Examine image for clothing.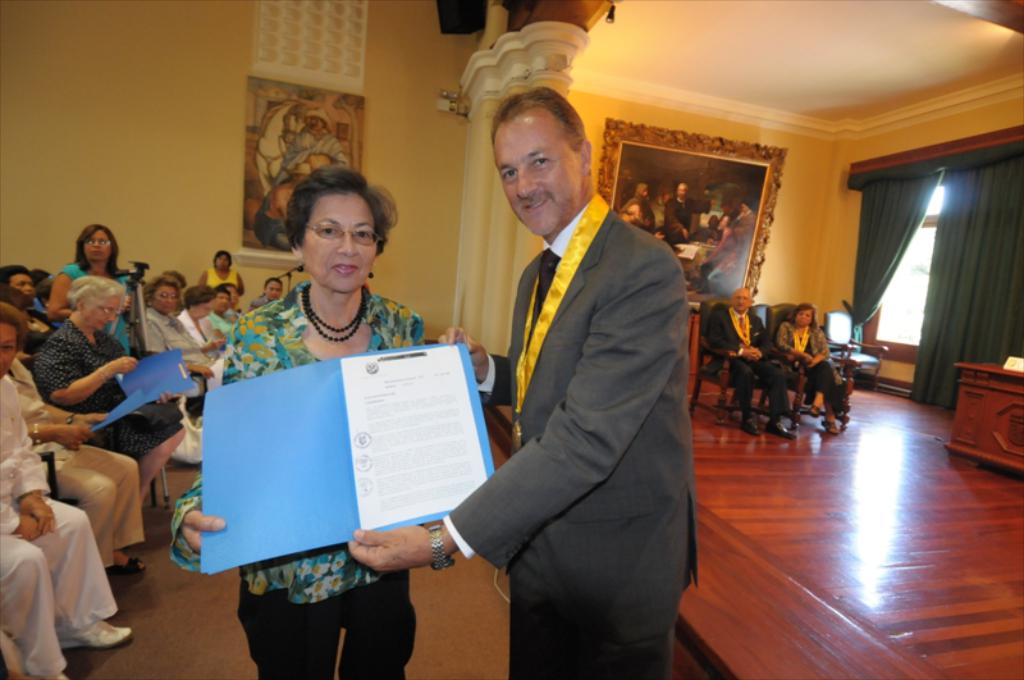
Examination result: left=27, top=301, right=42, bottom=314.
